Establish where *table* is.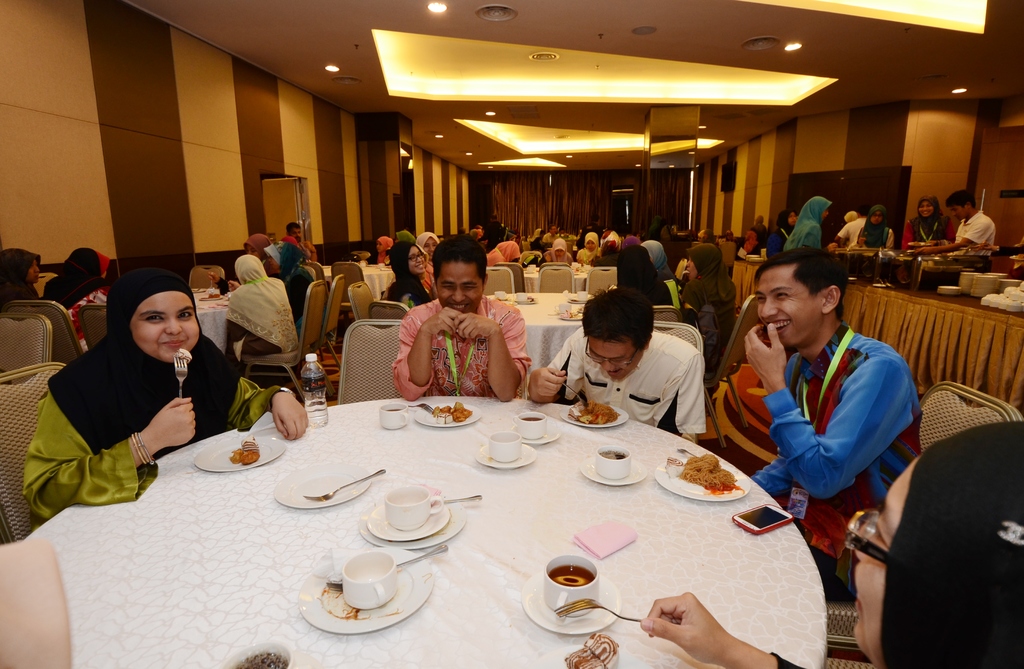
Established at <box>51,367,842,668</box>.
